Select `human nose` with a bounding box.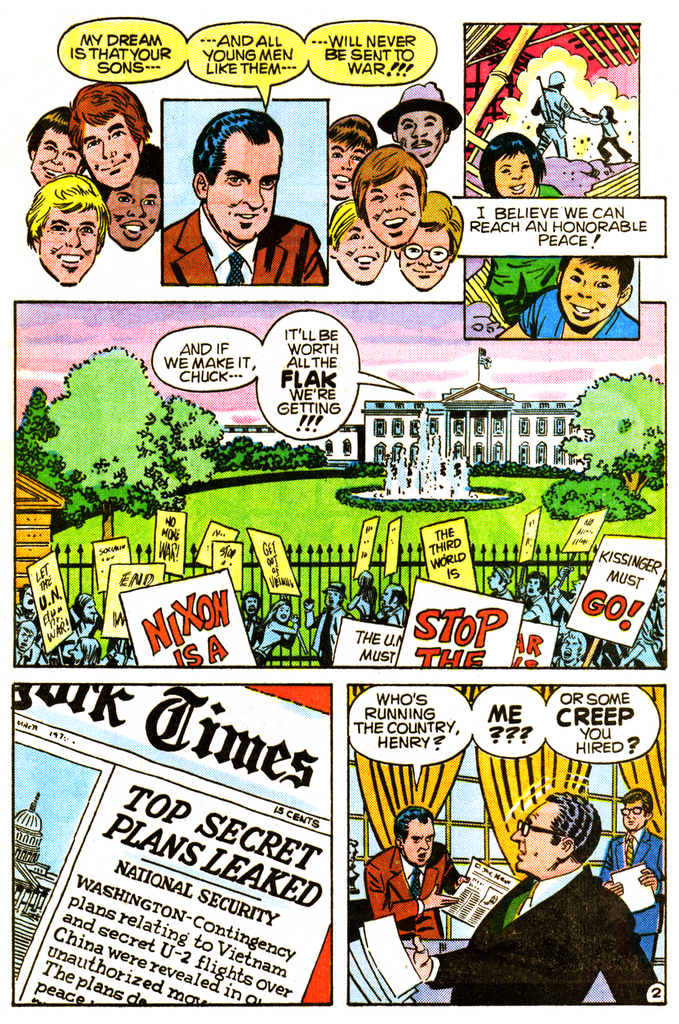
left=577, top=279, right=593, bottom=297.
